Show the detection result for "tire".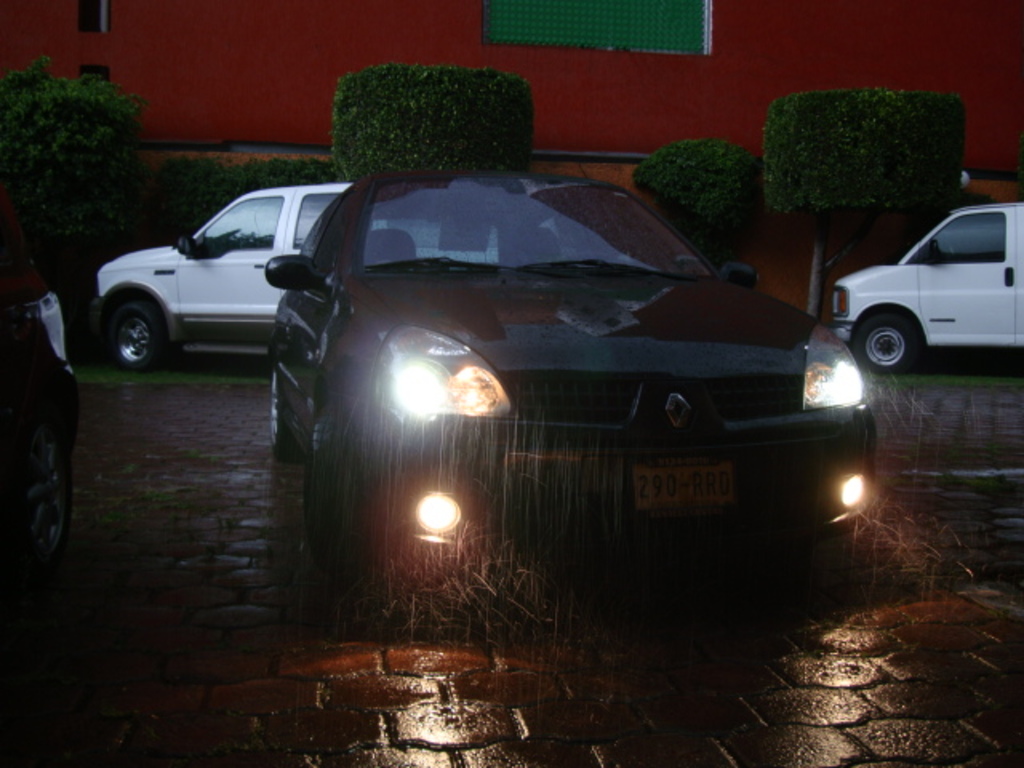
90, 275, 160, 366.
